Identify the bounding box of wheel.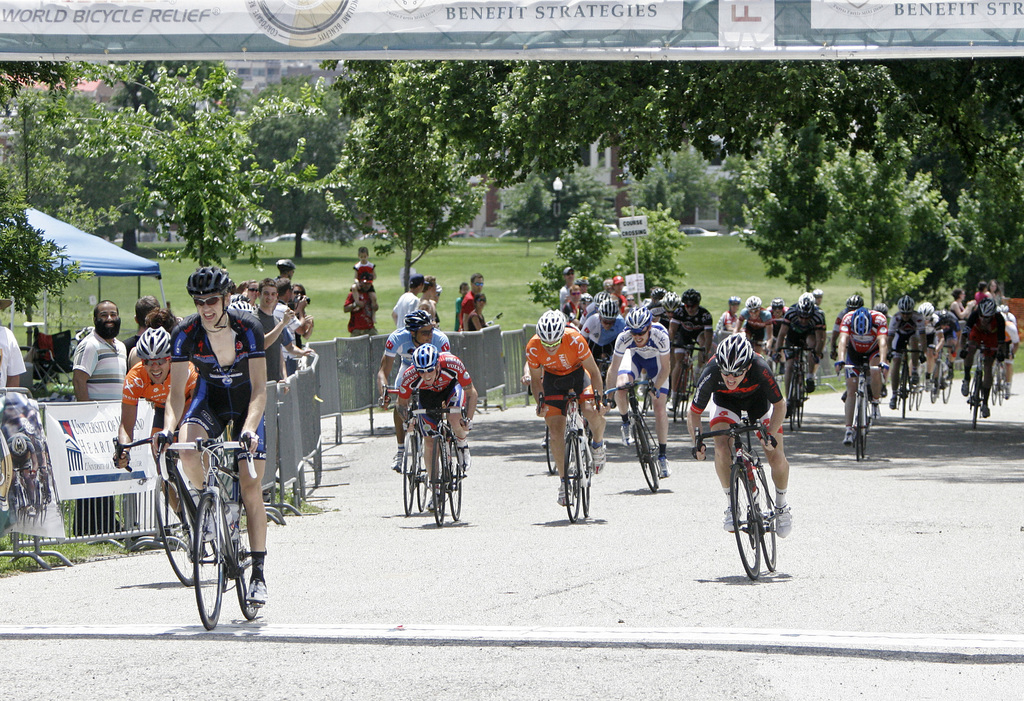
<region>582, 458, 588, 515</region>.
